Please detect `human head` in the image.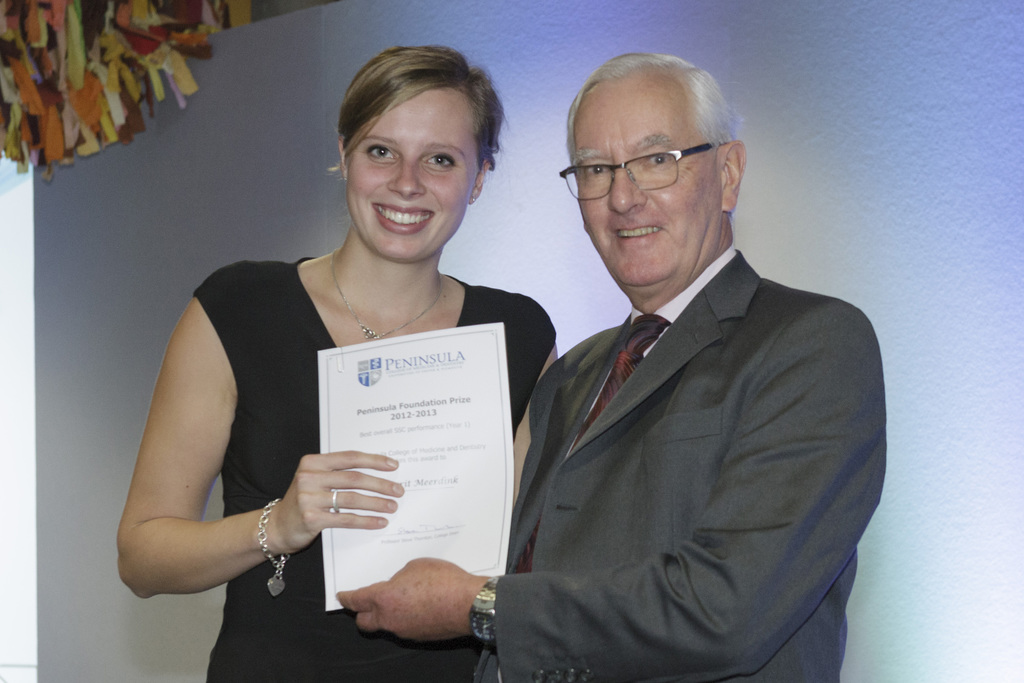
select_region(298, 28, 509, 268).
